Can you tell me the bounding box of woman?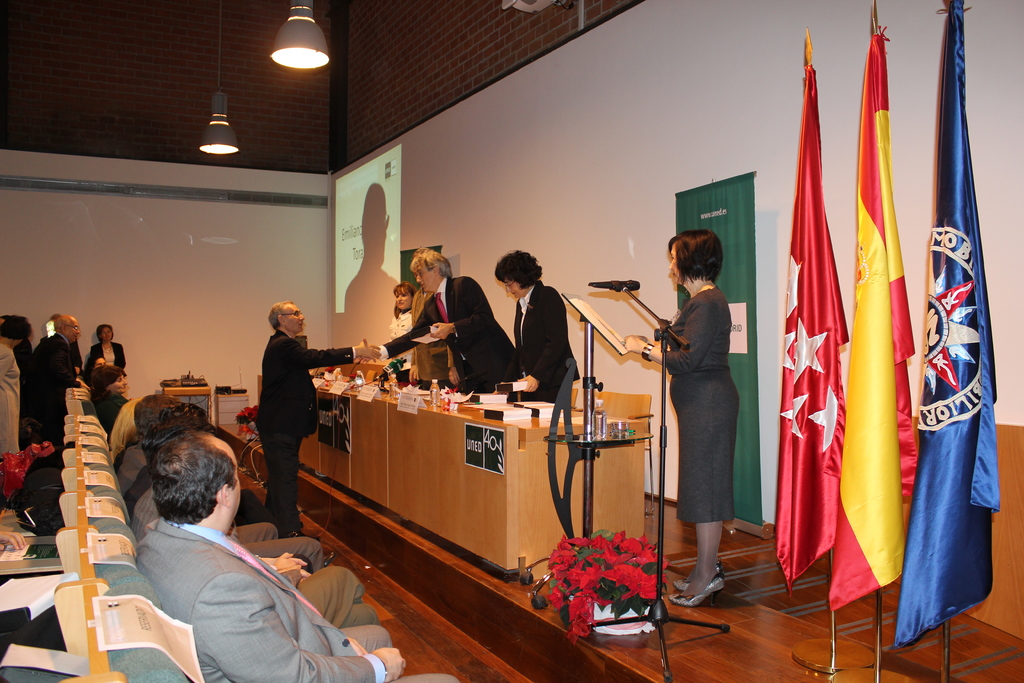
region(84, 323, 137, 370).
